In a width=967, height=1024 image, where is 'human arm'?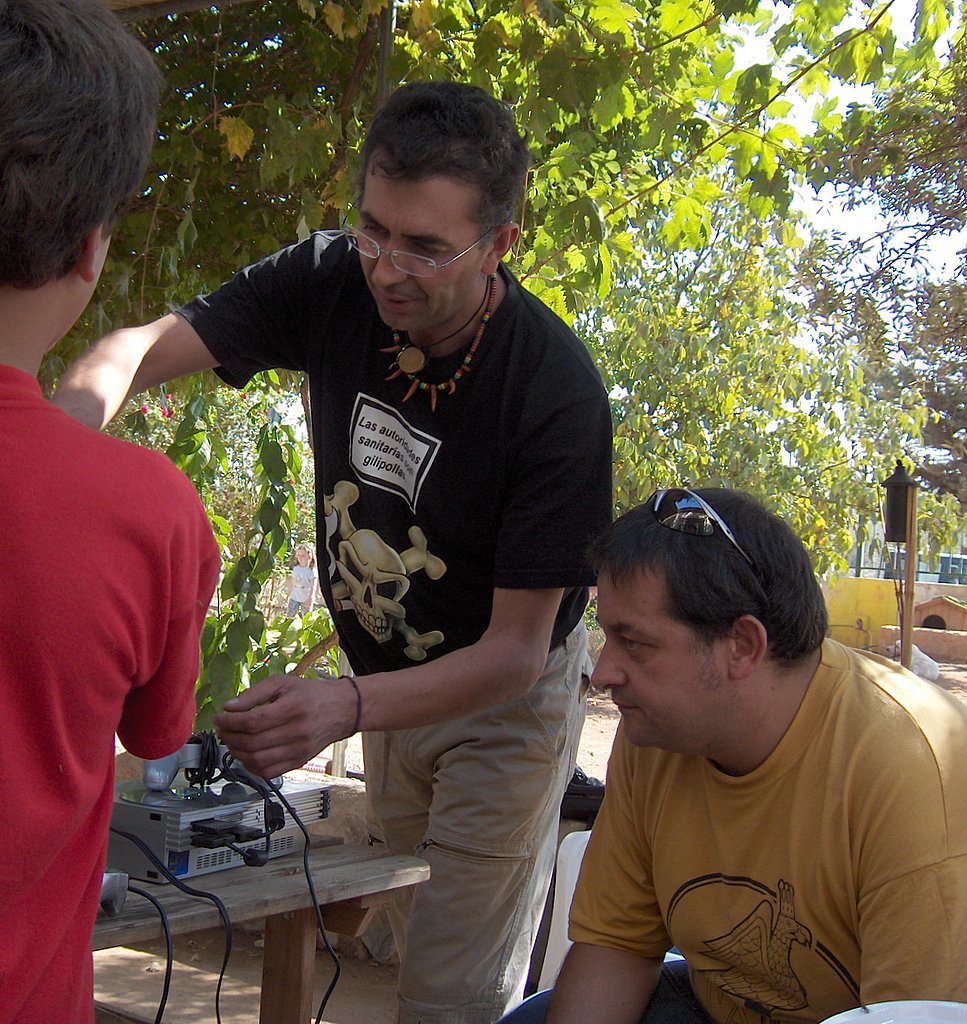
left=107, top=463, right=226, bottom=761.
